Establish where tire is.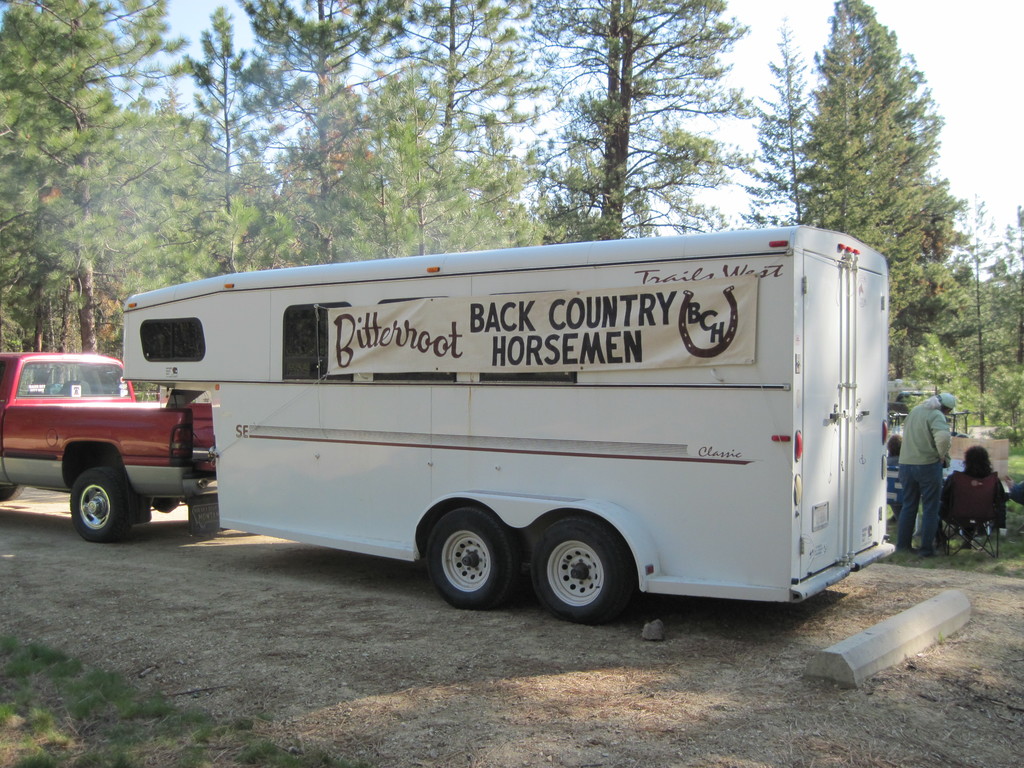
Established at bbox=[526, 511, 624, 622].
